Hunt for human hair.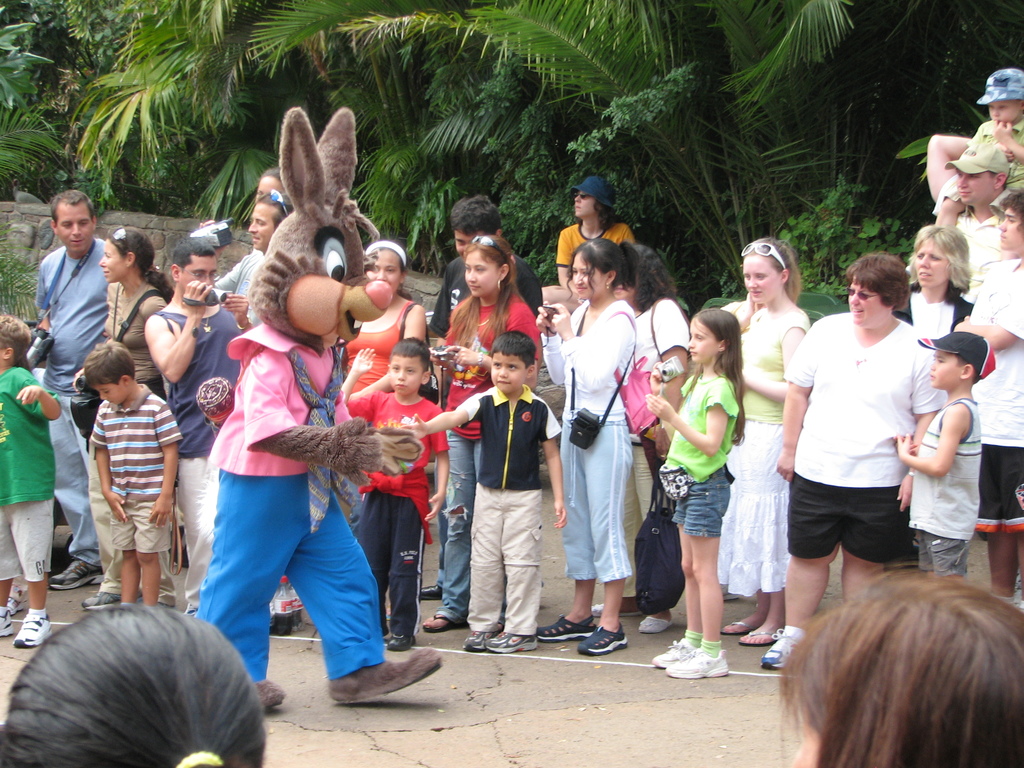
Hunted down at [x1=108, y1=223, x2=175, y2=303].
